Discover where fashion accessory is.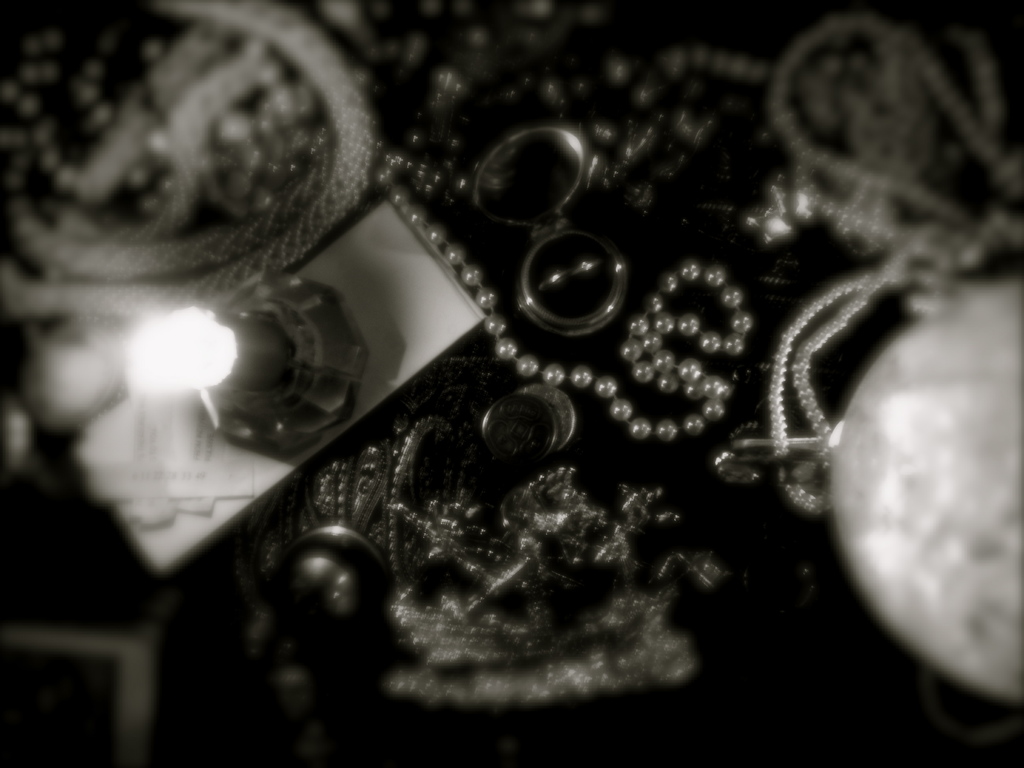
Discovered at <box>0,0,380,323</box>.
